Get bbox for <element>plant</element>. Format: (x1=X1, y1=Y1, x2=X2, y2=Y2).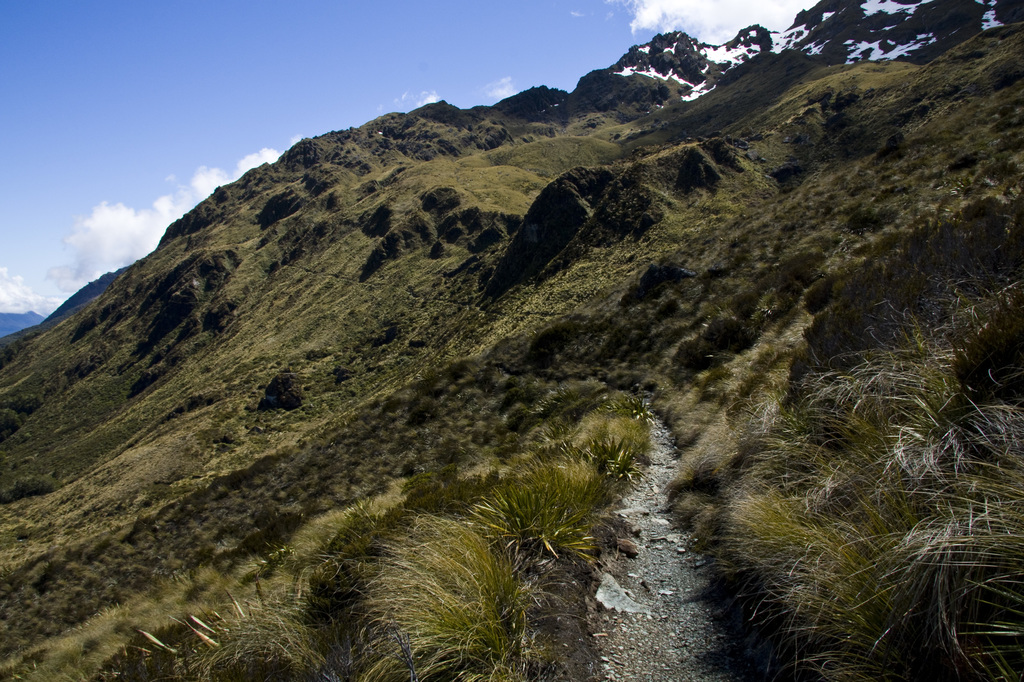
(x1=473, y1=478, x2=595, y2=564).
